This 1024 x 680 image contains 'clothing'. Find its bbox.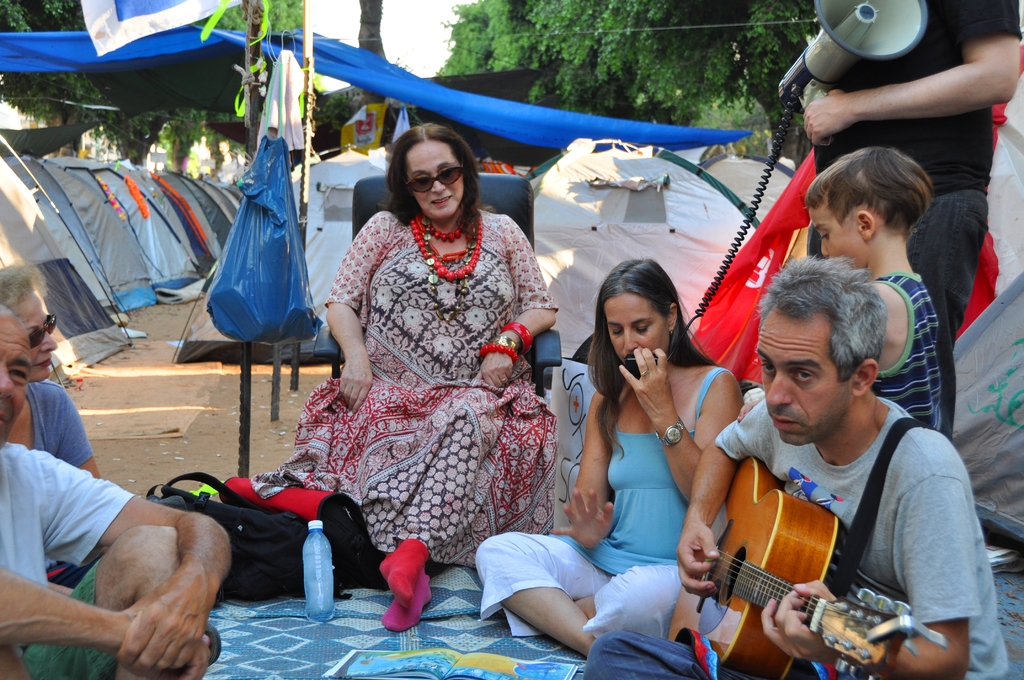
291,171,570,565.
